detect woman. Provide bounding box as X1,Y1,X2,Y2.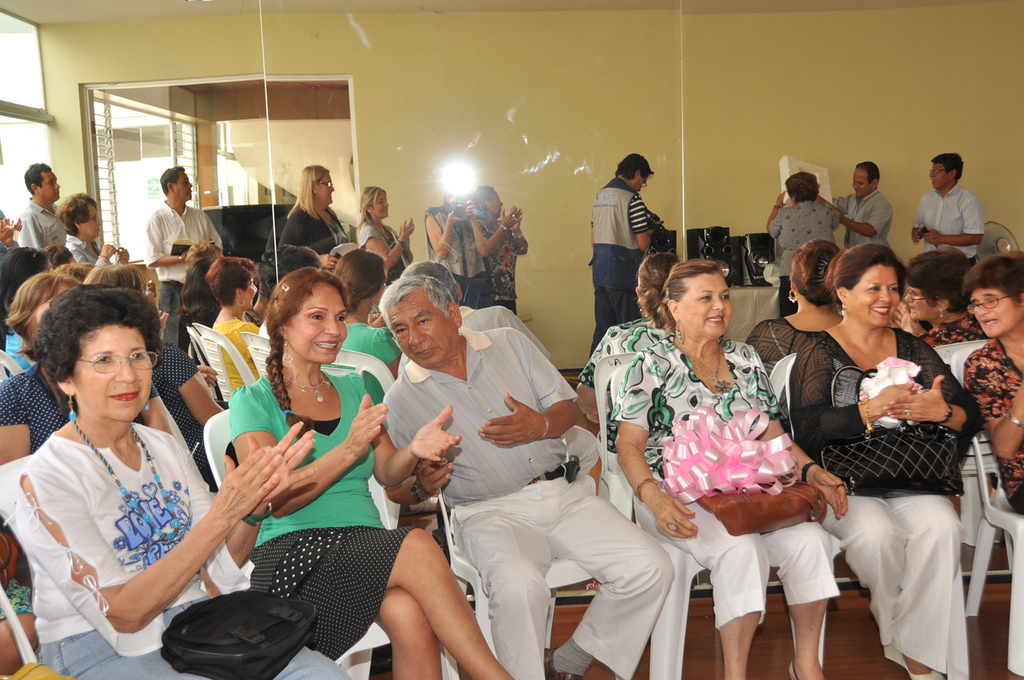
794,241,987,679.
